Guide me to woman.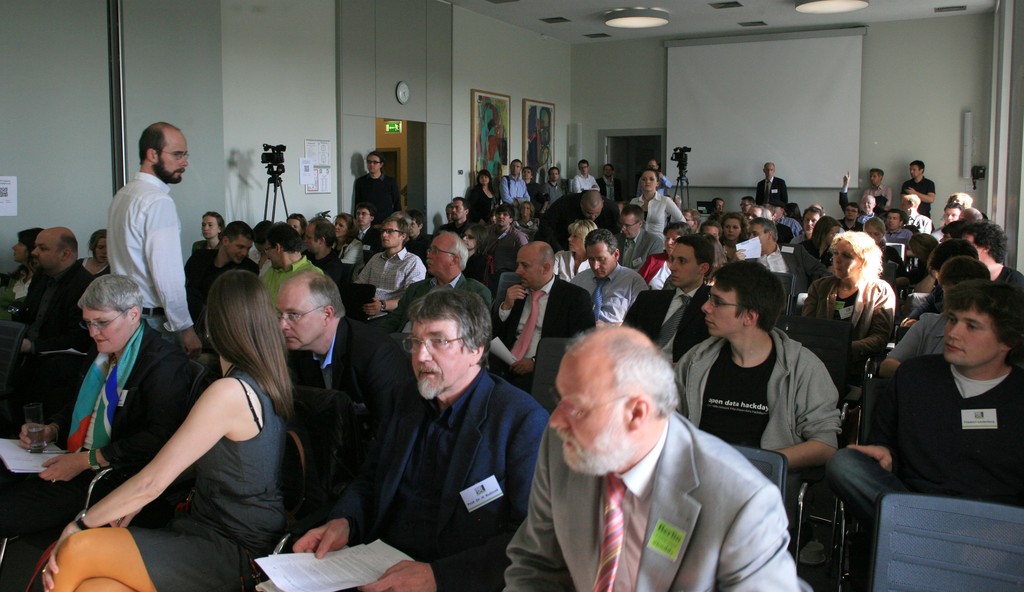
Guidance: (637, 219, 691, 292).
